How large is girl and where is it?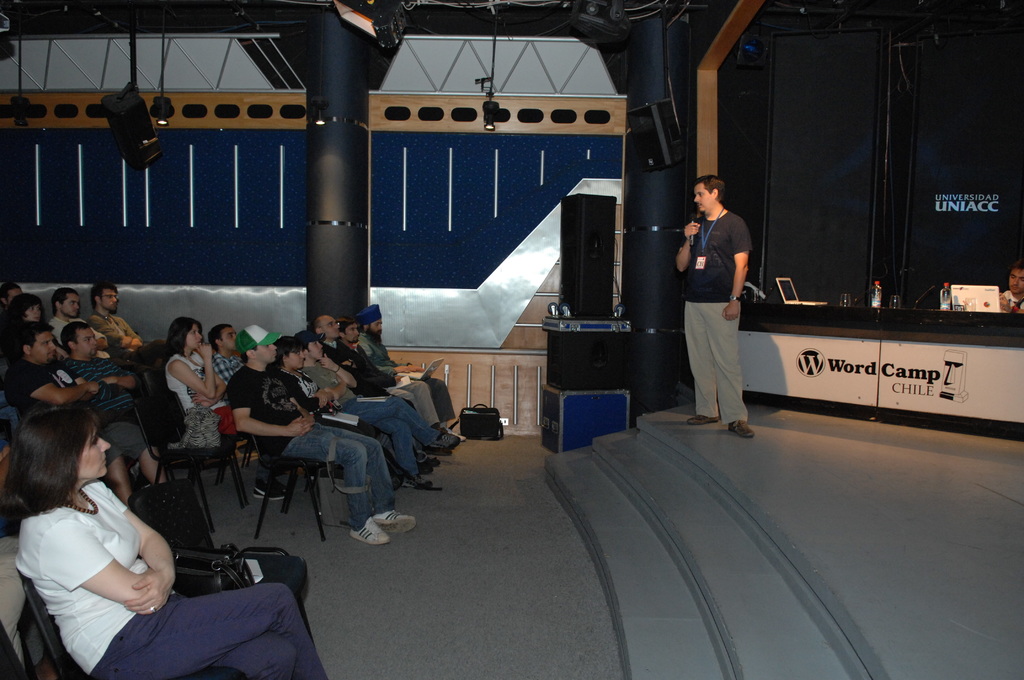
Bounding box: 276,337,439,496.
